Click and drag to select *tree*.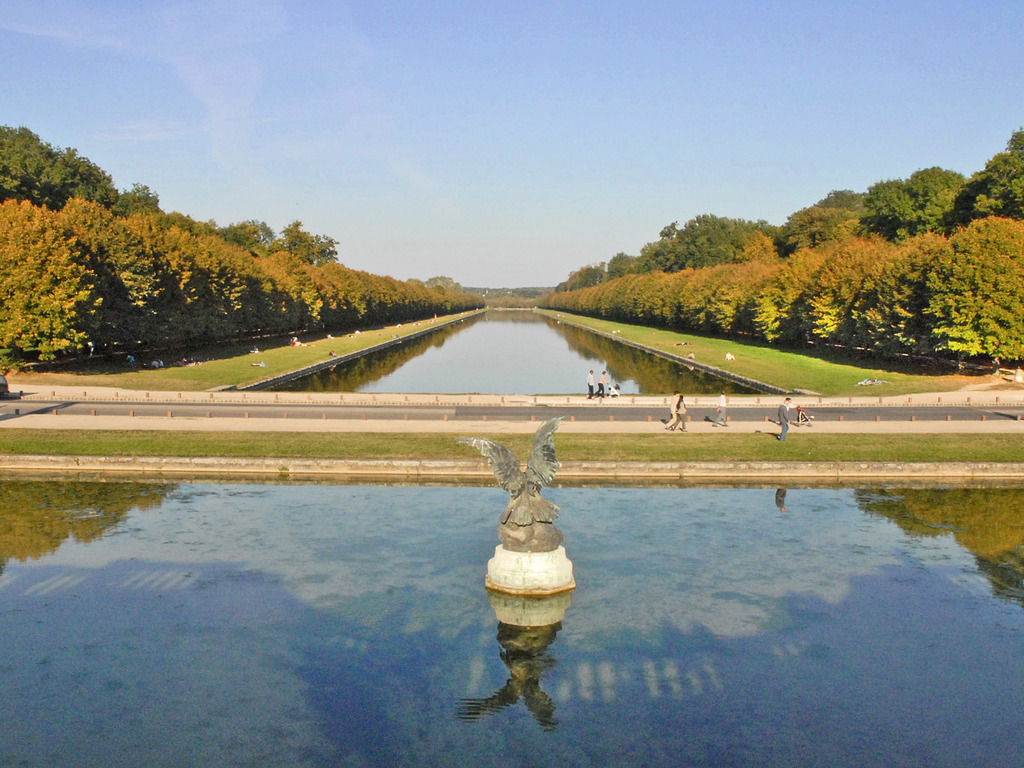
Selection: crop(115, 197, 209, 336).
